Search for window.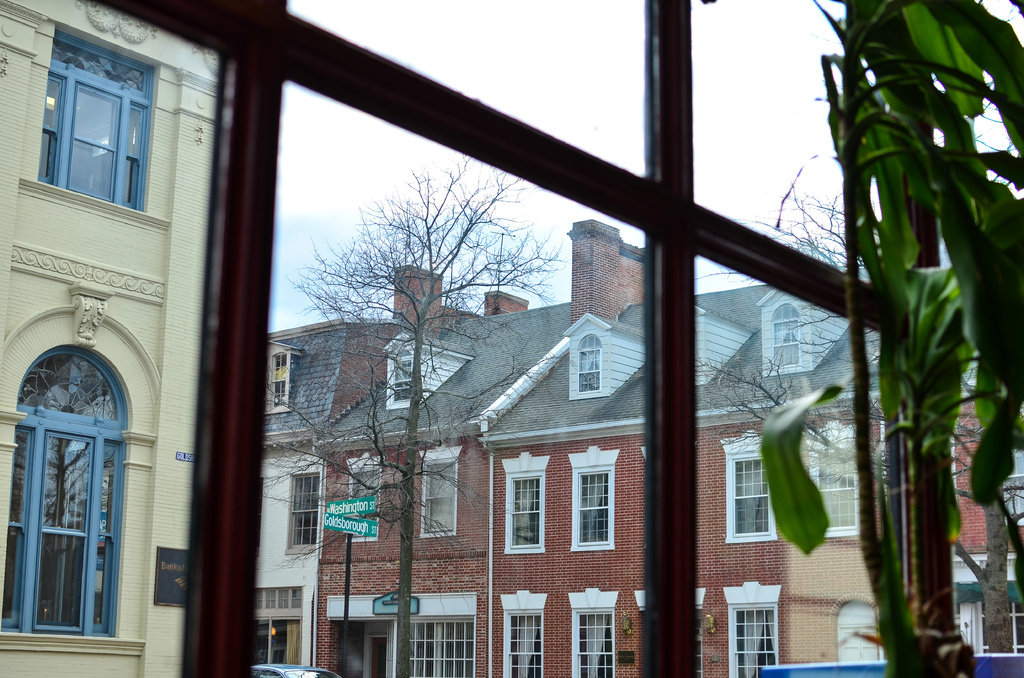
Found at 716 423 787 547.
